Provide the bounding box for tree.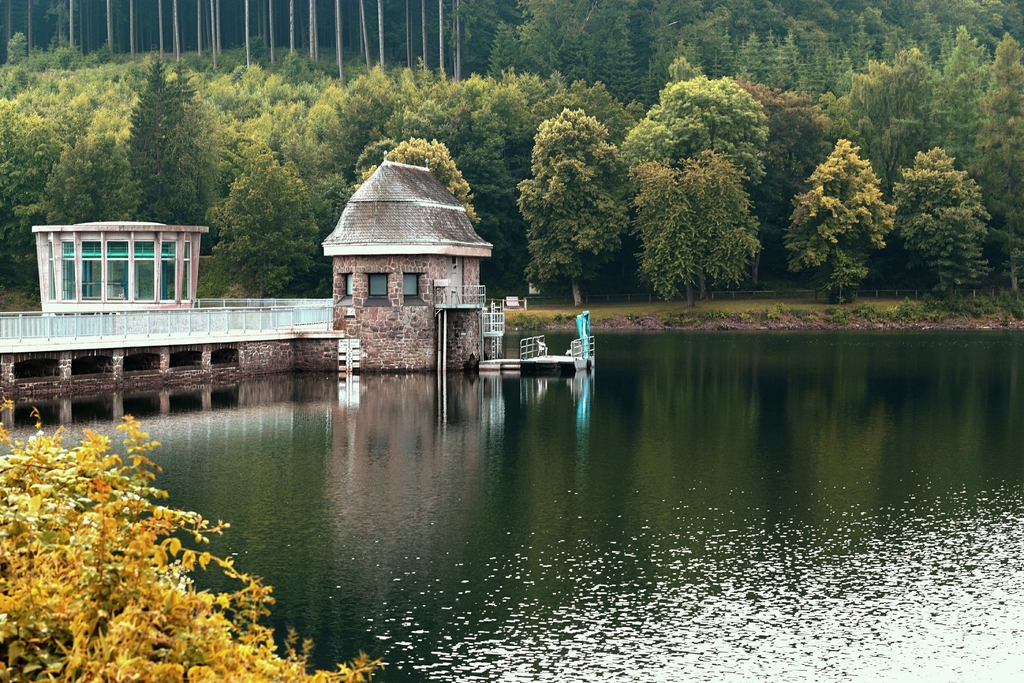
bbox=(0, 406, 392, 682).
